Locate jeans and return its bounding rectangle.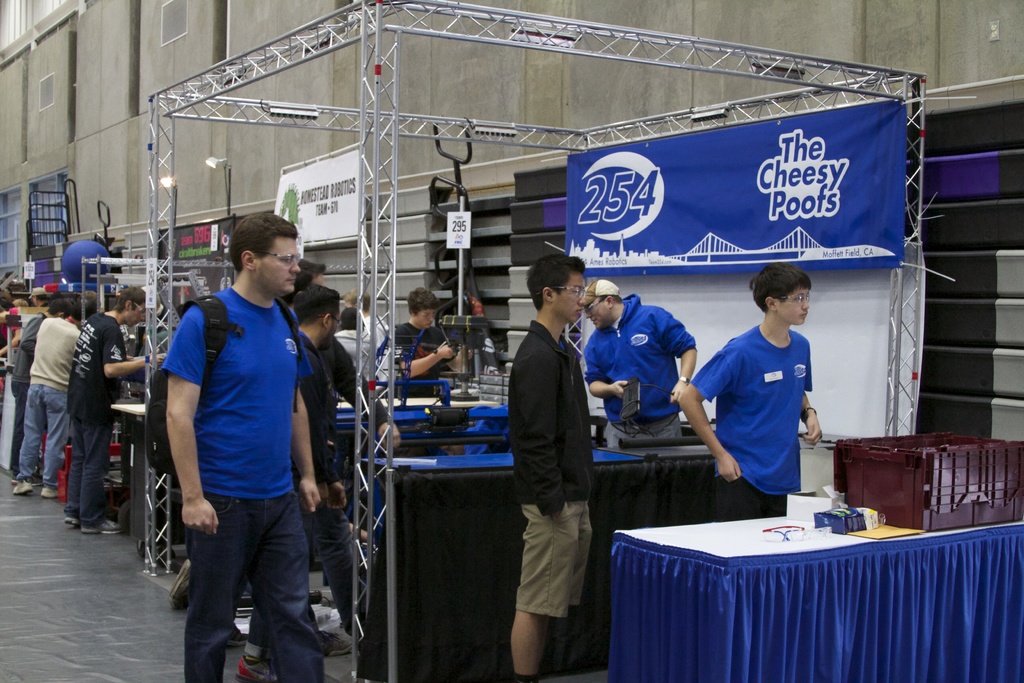
select_region(15, 383, 76, 484).
